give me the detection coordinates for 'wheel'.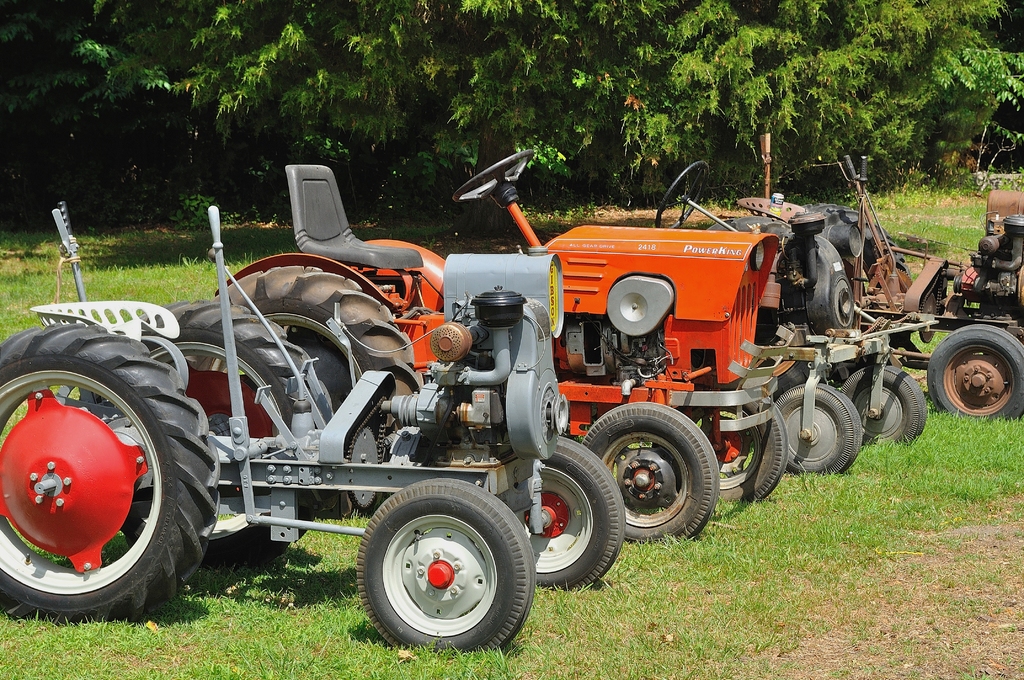
box=[678, 400, 792, 499].
